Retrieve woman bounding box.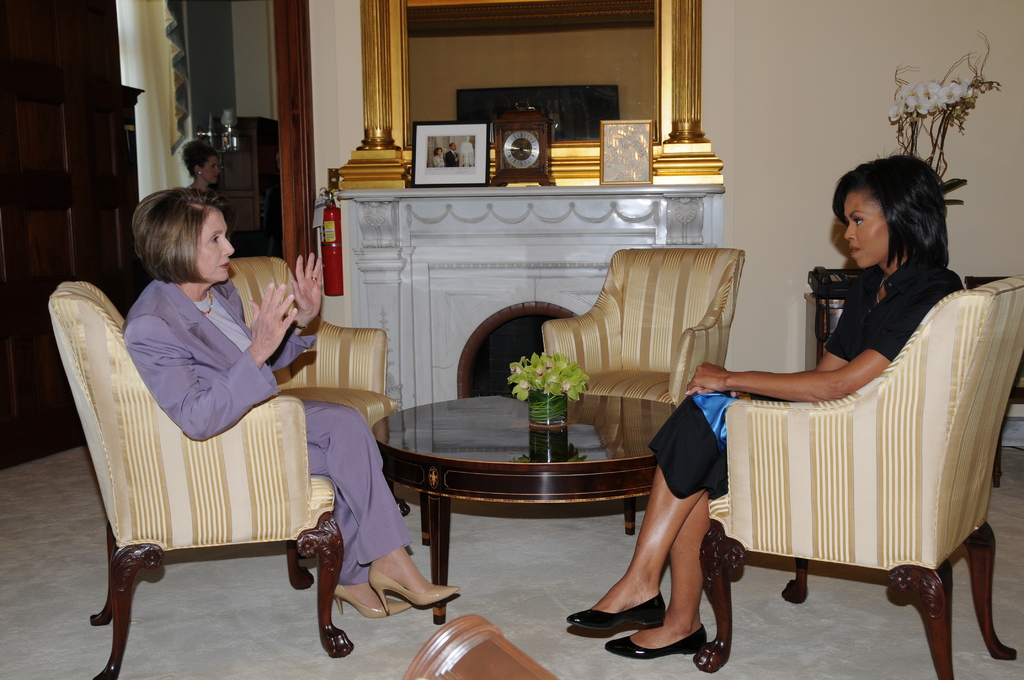
Bounding box: (left=122, top=182, right=462, bottom=626).
